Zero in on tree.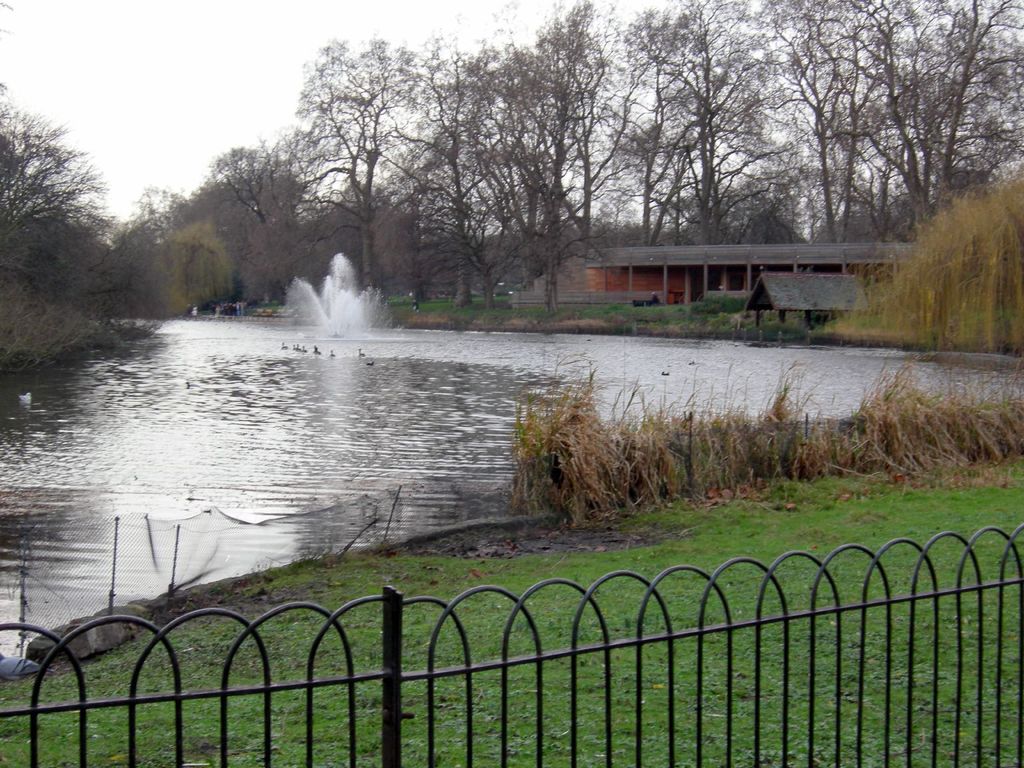
Zeroed in: <region>0, 0, 1023, 355</region>.
